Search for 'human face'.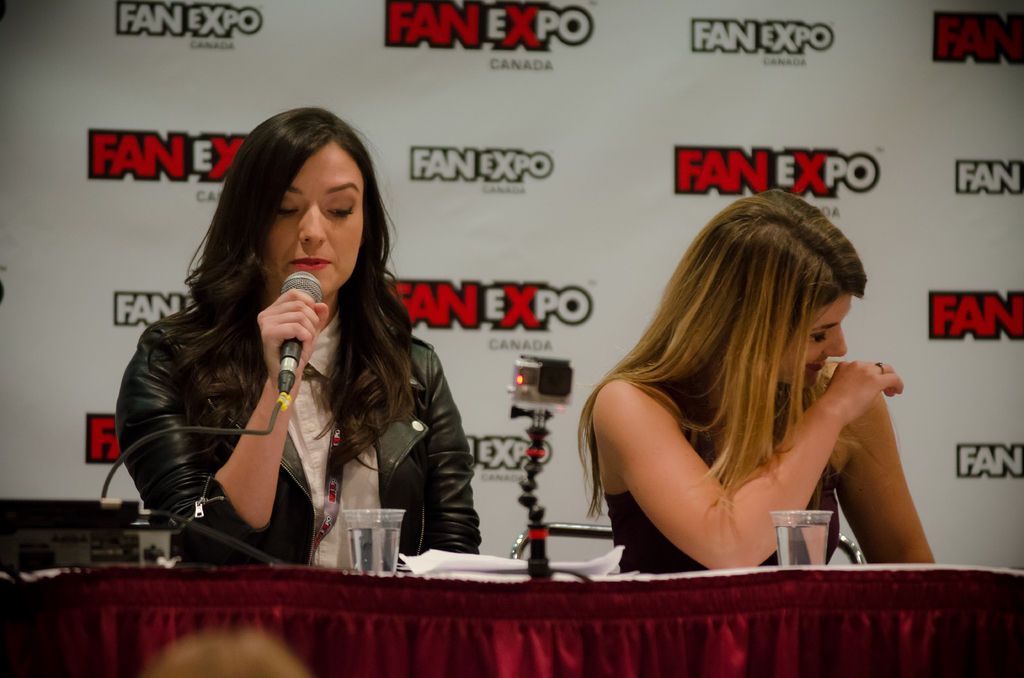
Found at 782,296,851,387.
